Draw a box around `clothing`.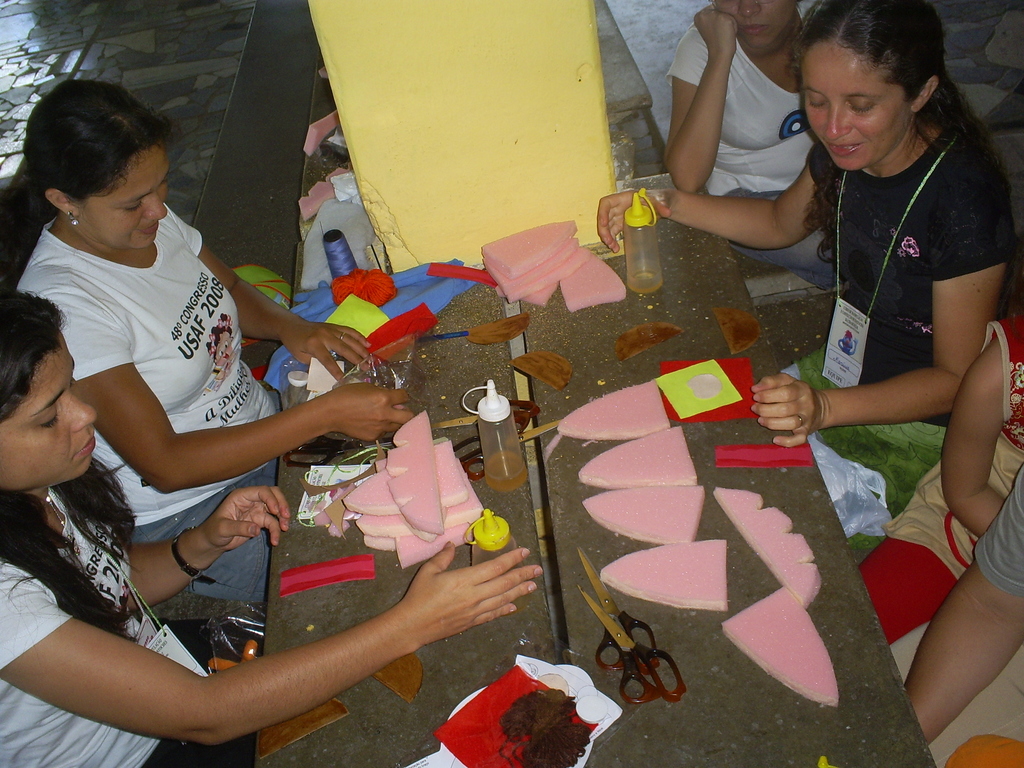
bbox=[890, 481, 1023, 767].
